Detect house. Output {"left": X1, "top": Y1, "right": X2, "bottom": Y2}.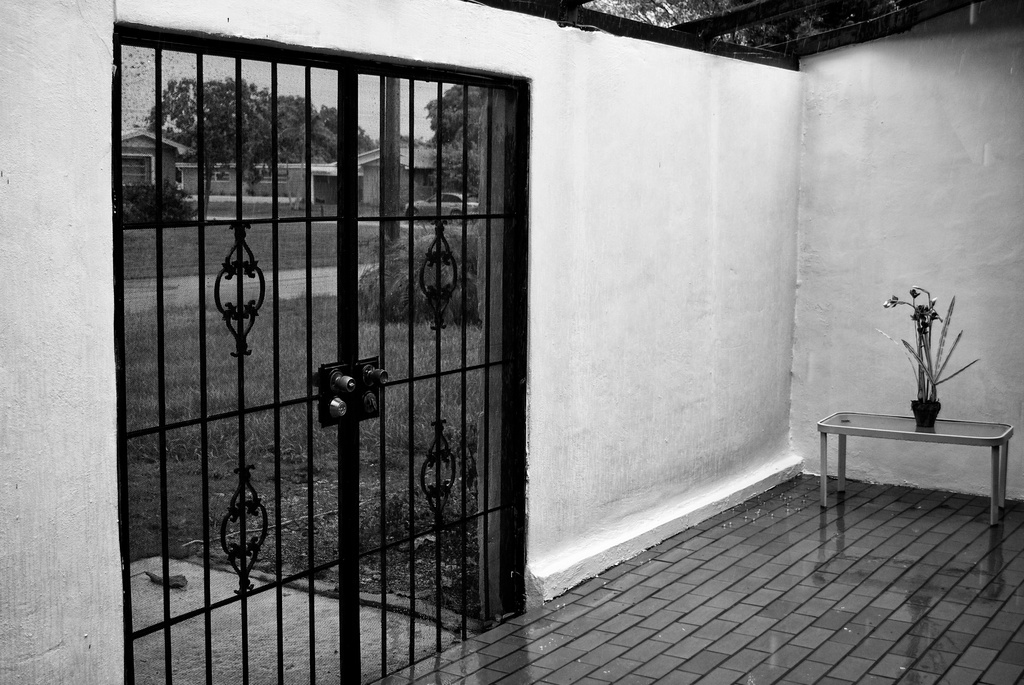
{"left": 173, "top": 158, "right": 337, "bottom": 200}.
